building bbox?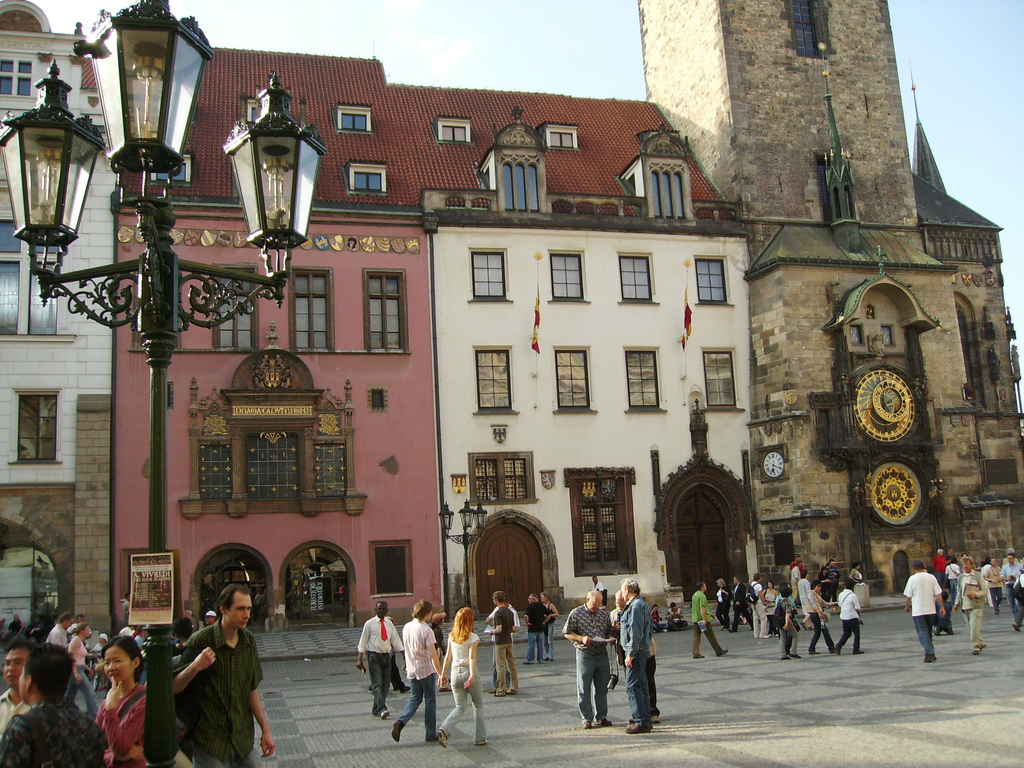
box=[0, 0, 113, 635]
